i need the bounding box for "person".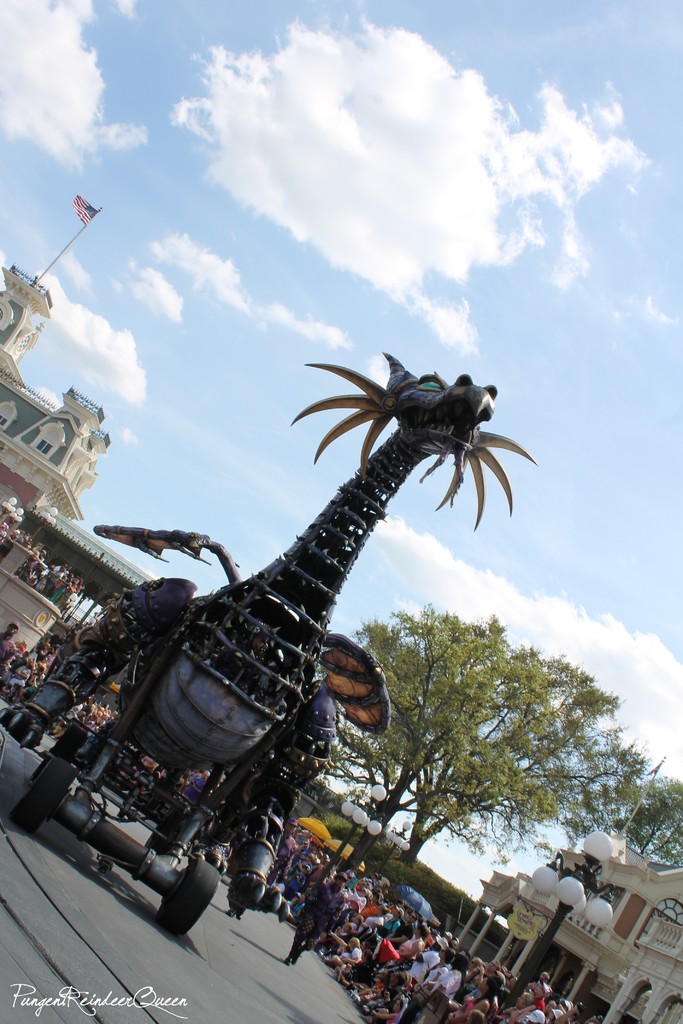
Here it is: [left=397, top=947, right=453, bottom=1023].
